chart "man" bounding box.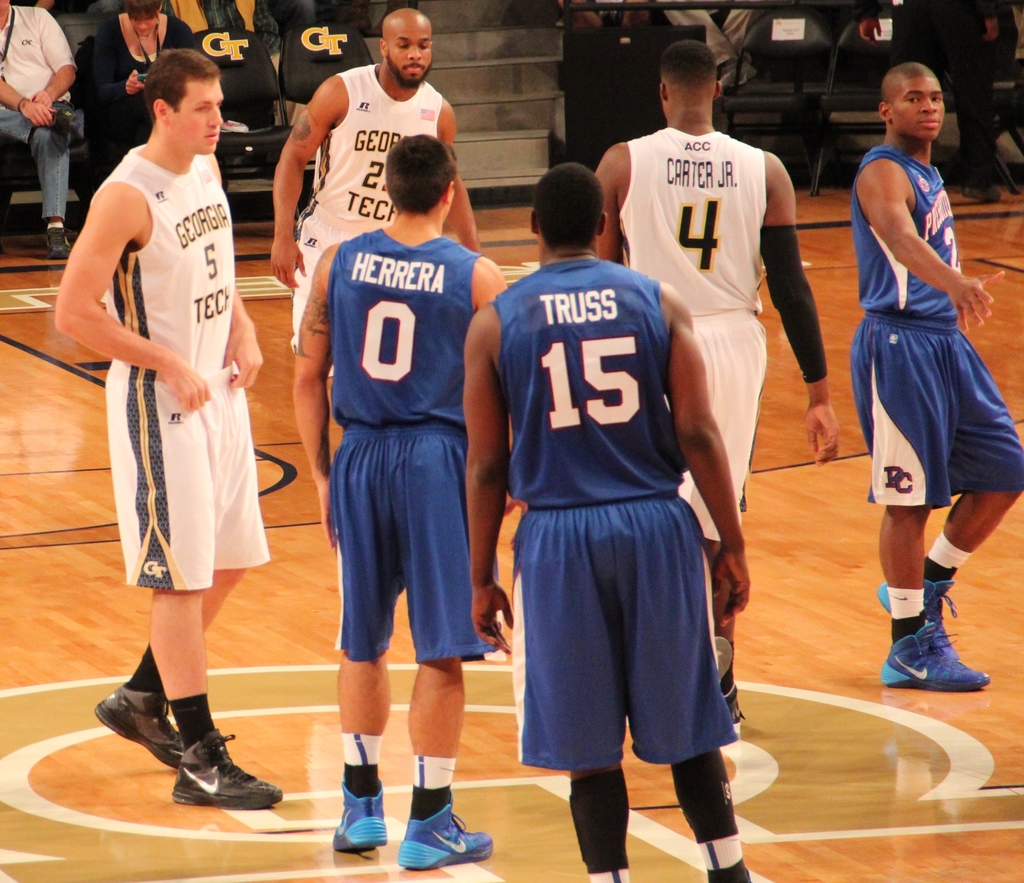
Charted: box=[465, 162, 756, 882].
